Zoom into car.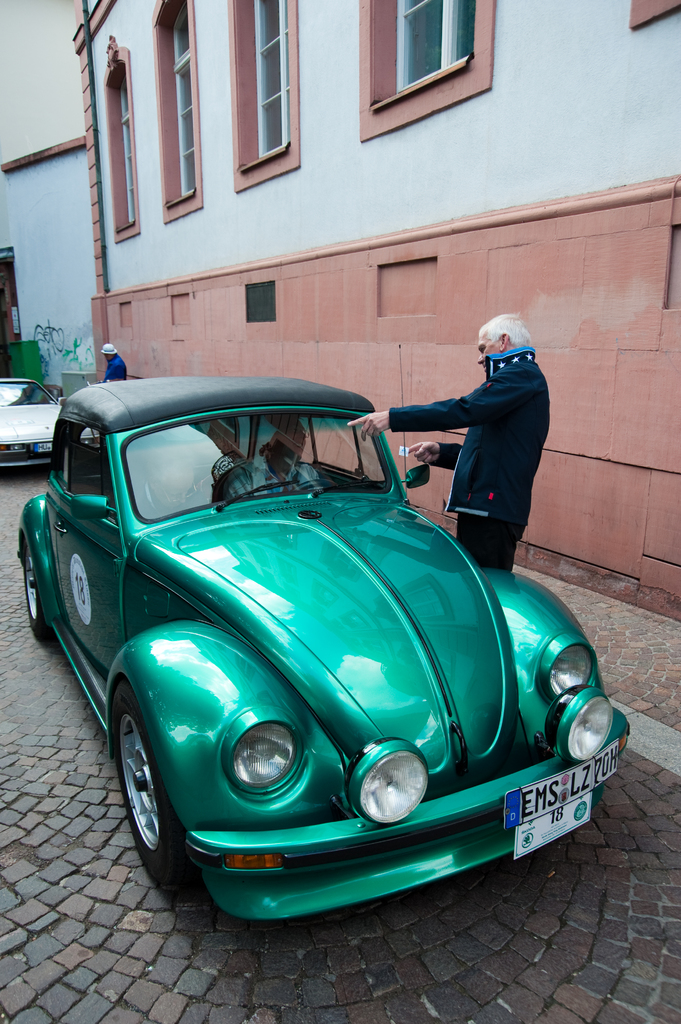
Zoom target: select_region(0, 374, 94, 476).
